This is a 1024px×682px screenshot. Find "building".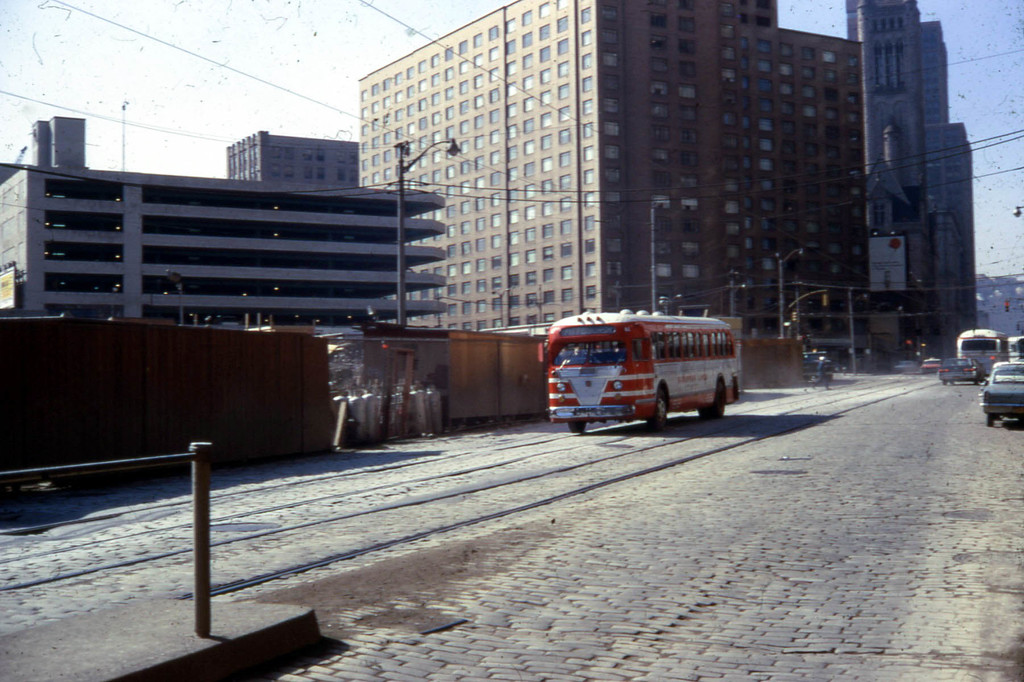
Bounding box: (left=0, top=116, right=439, bottom=322).
